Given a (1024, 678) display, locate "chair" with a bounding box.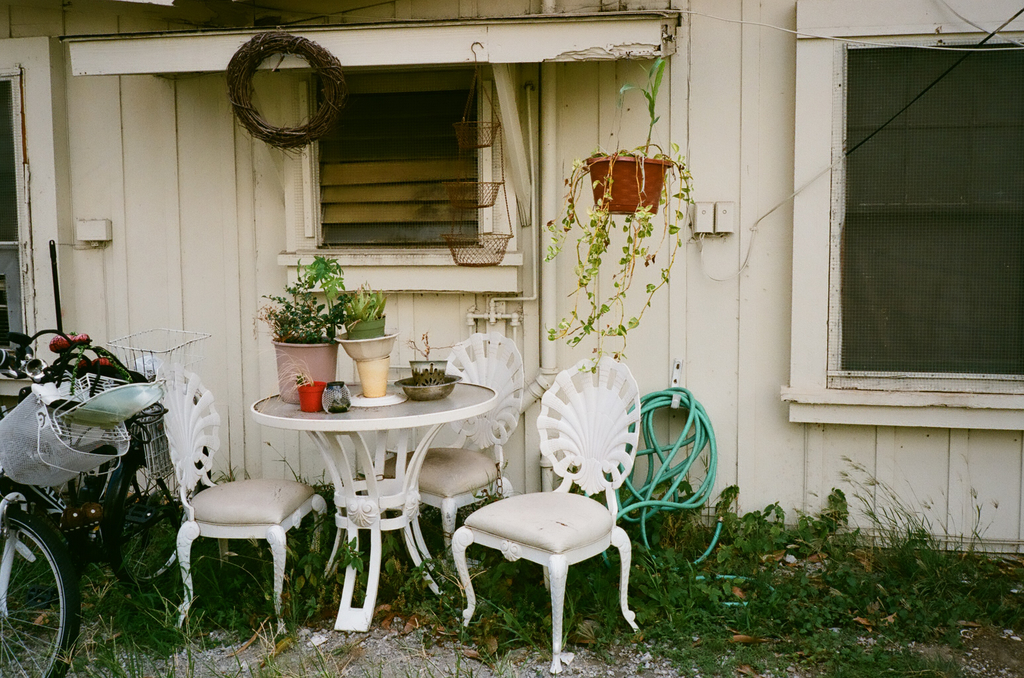
Located: region(358, 327, 524, 596).
